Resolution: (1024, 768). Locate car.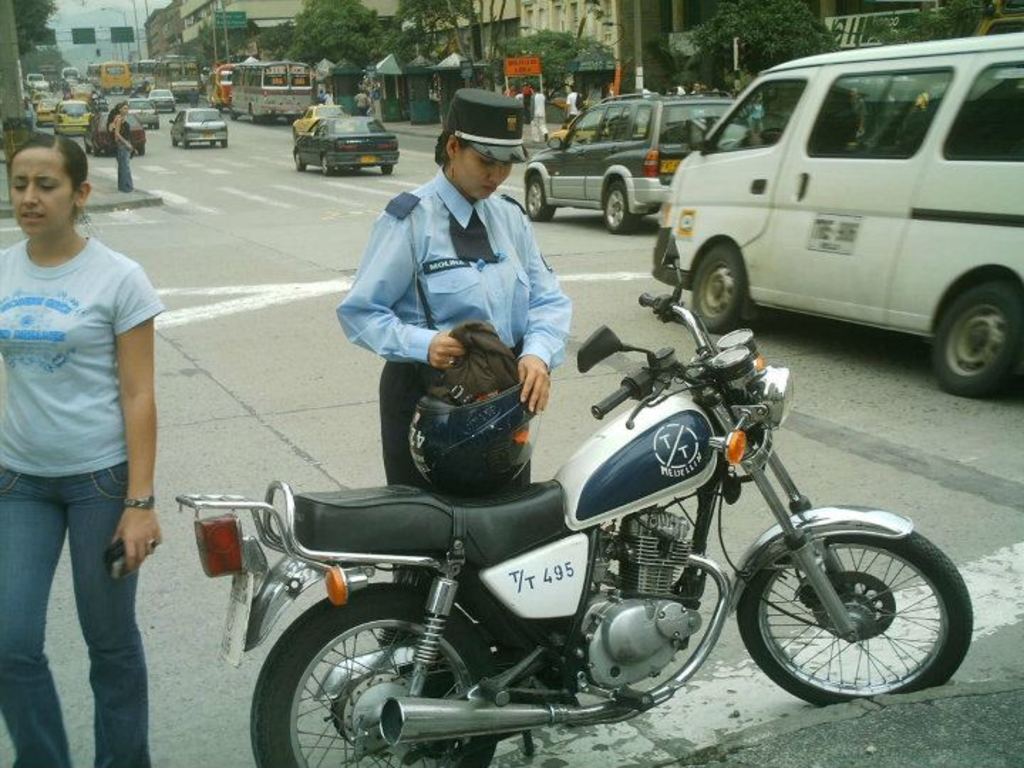
Rect(132, 101, 159, 132).
